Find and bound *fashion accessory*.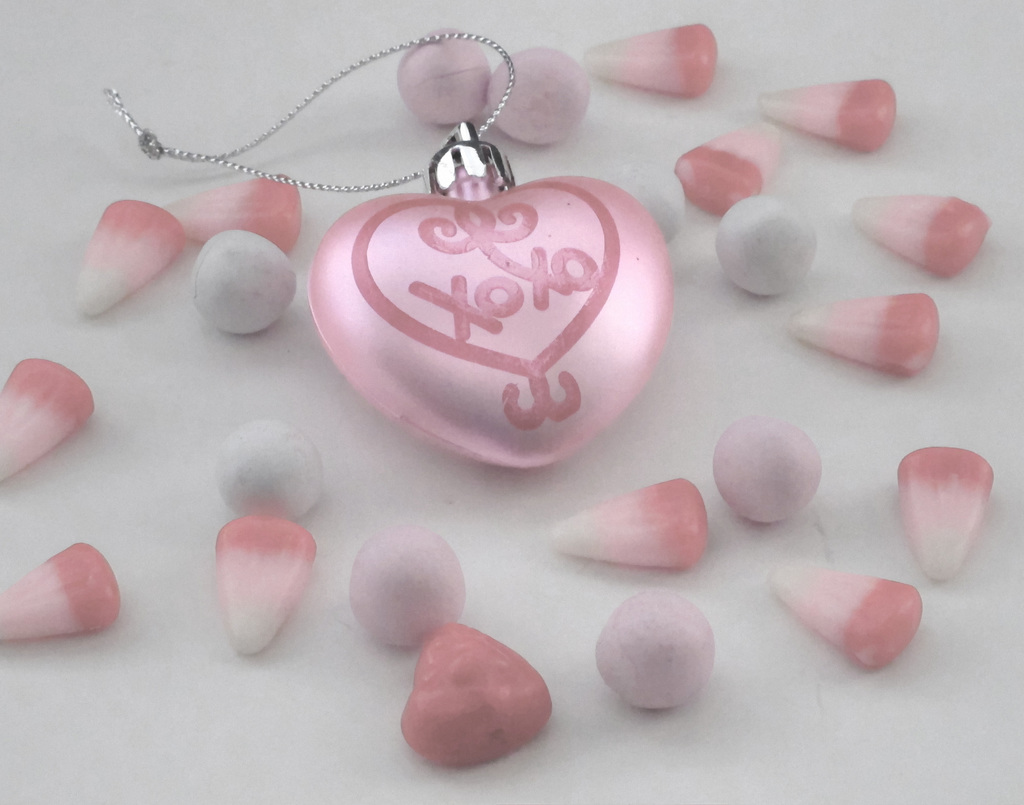
Bound: Rect(715, 411, 822, 526).
